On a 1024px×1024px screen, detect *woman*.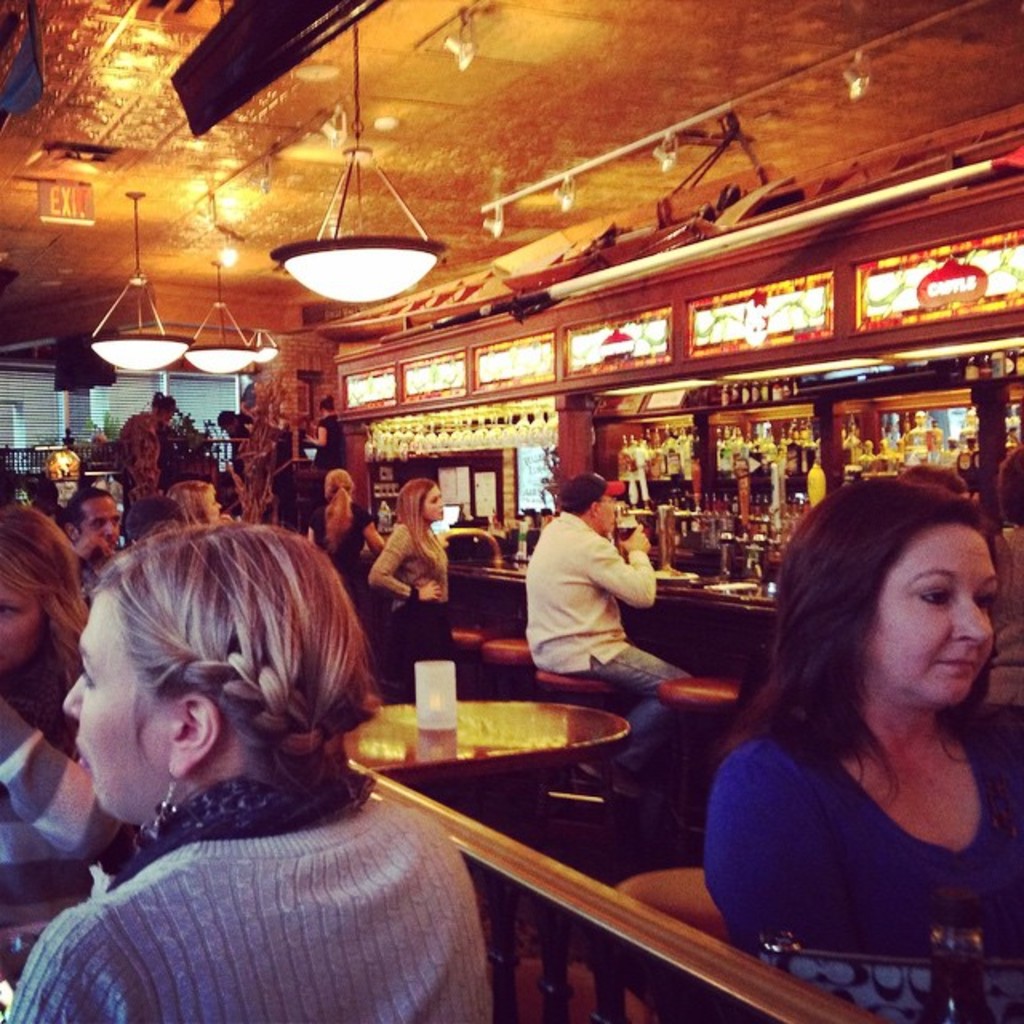
detection(368, 480, 456, 704).
